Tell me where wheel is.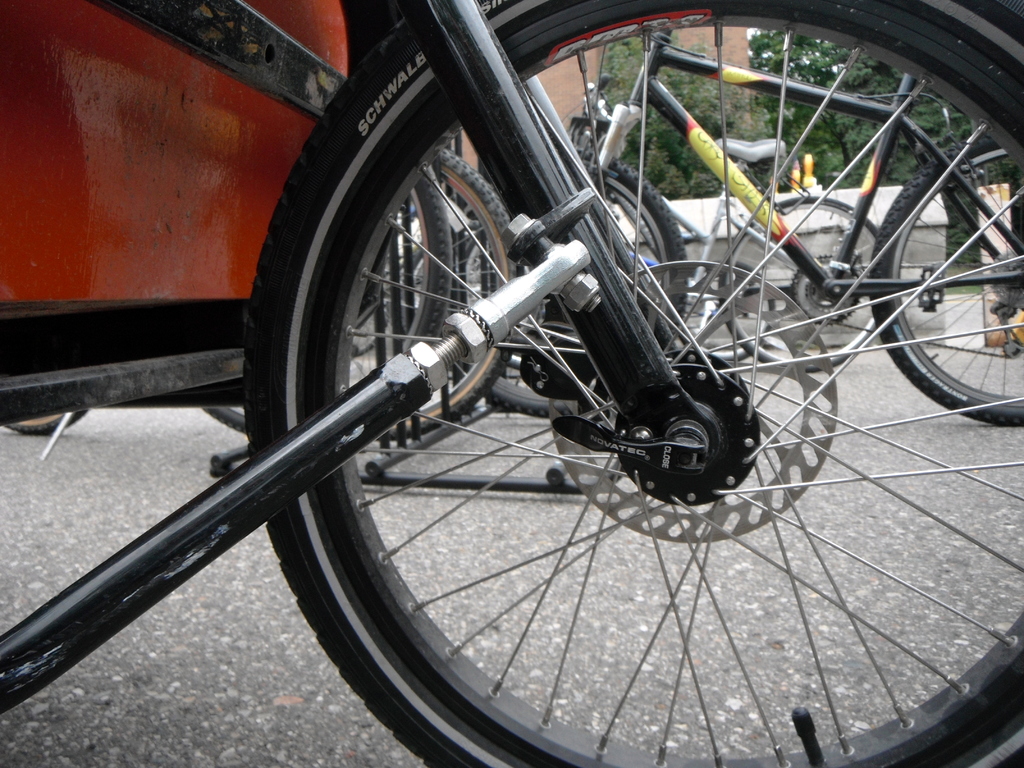
wheel is at BBox(367, 145, 531, 447).
